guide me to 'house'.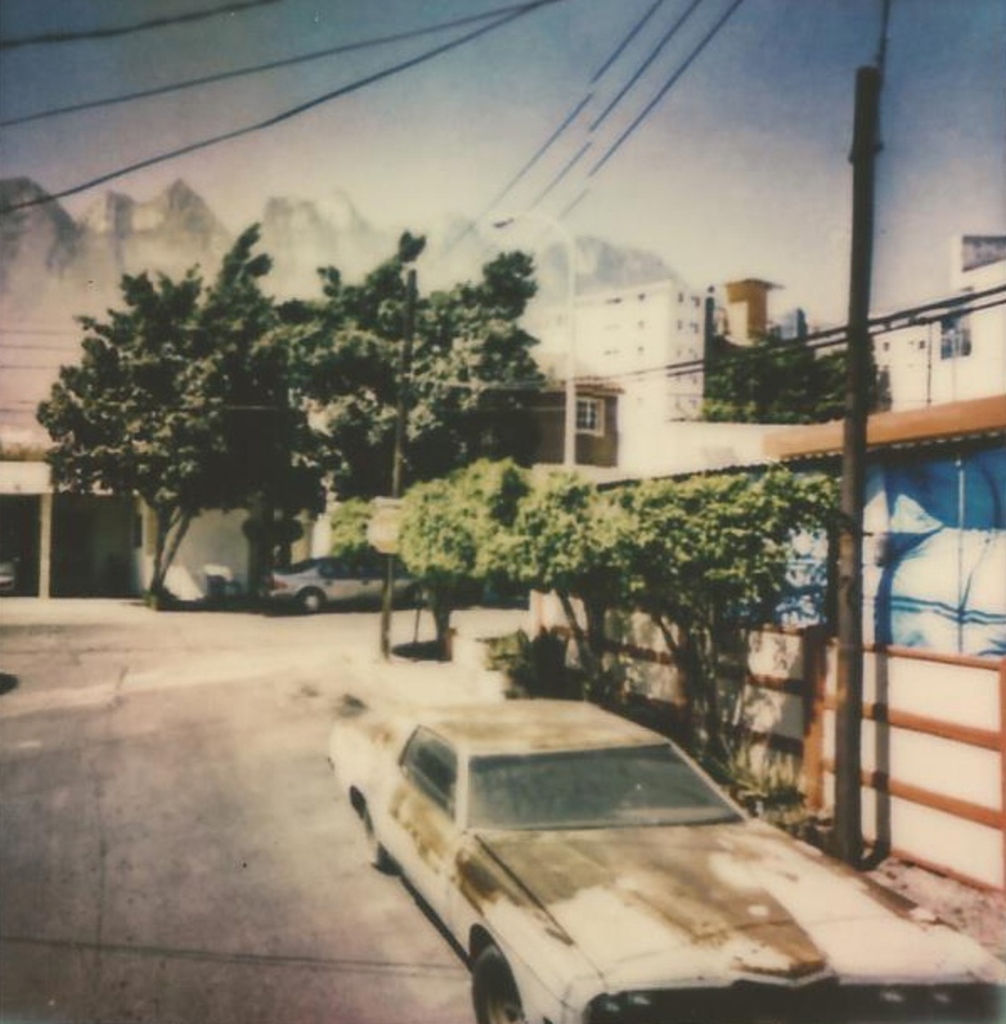
Guidance: left=510, top=276, right=717, bottom=483.
